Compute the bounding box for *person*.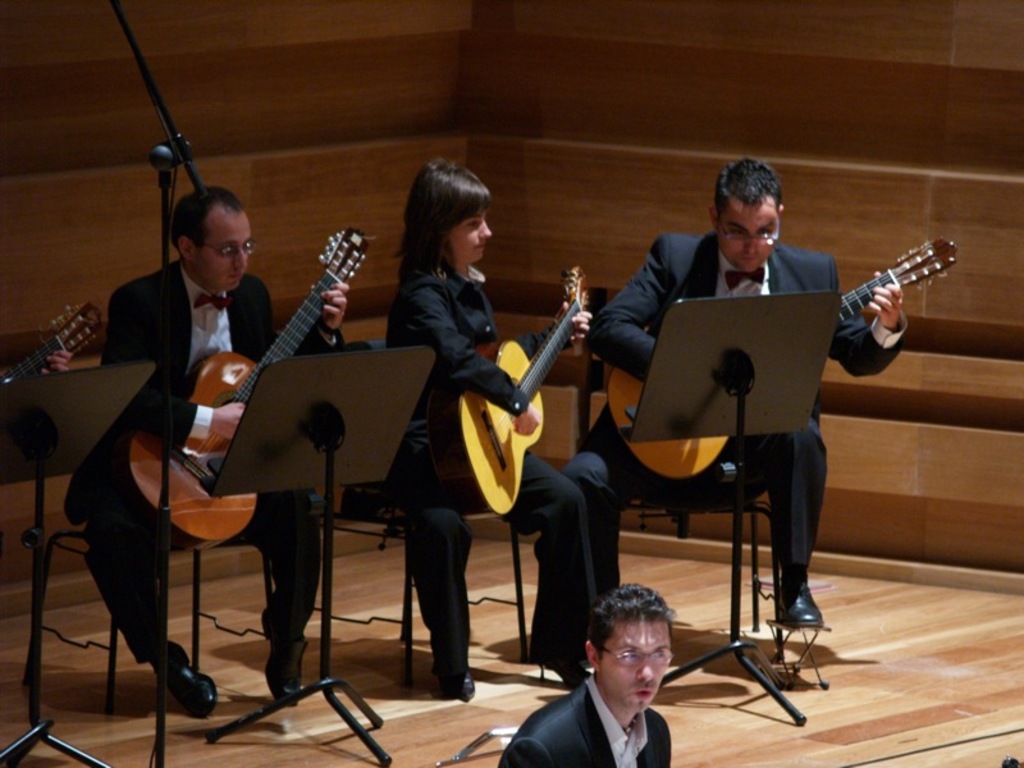
(left=488, top=576, right=677, bottom=767).
